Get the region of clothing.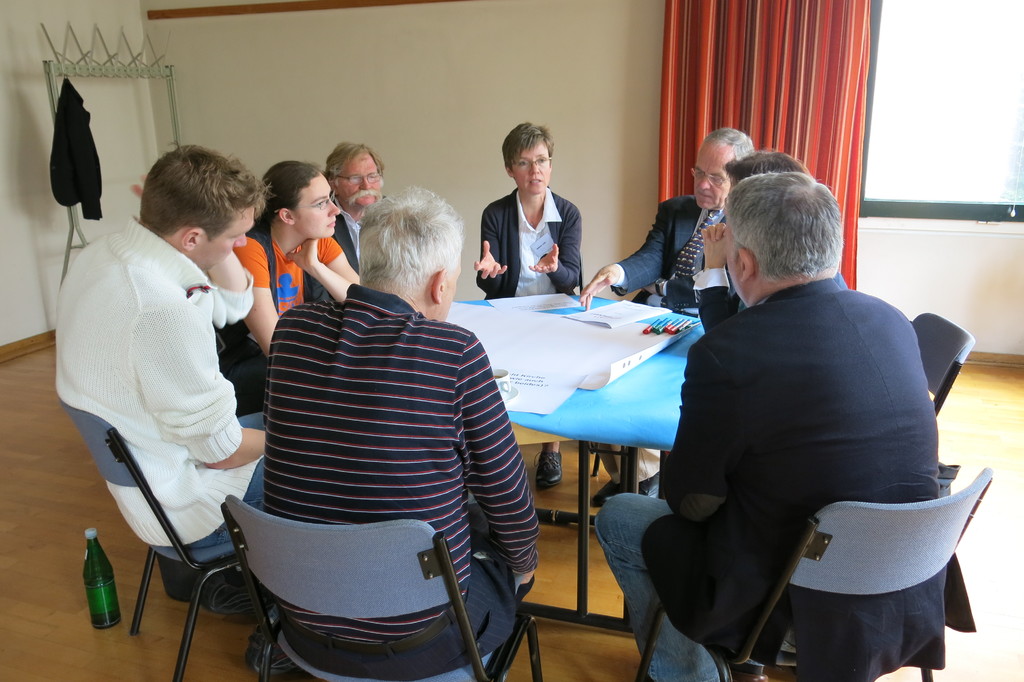
crop(51, 213, 266, 548).
